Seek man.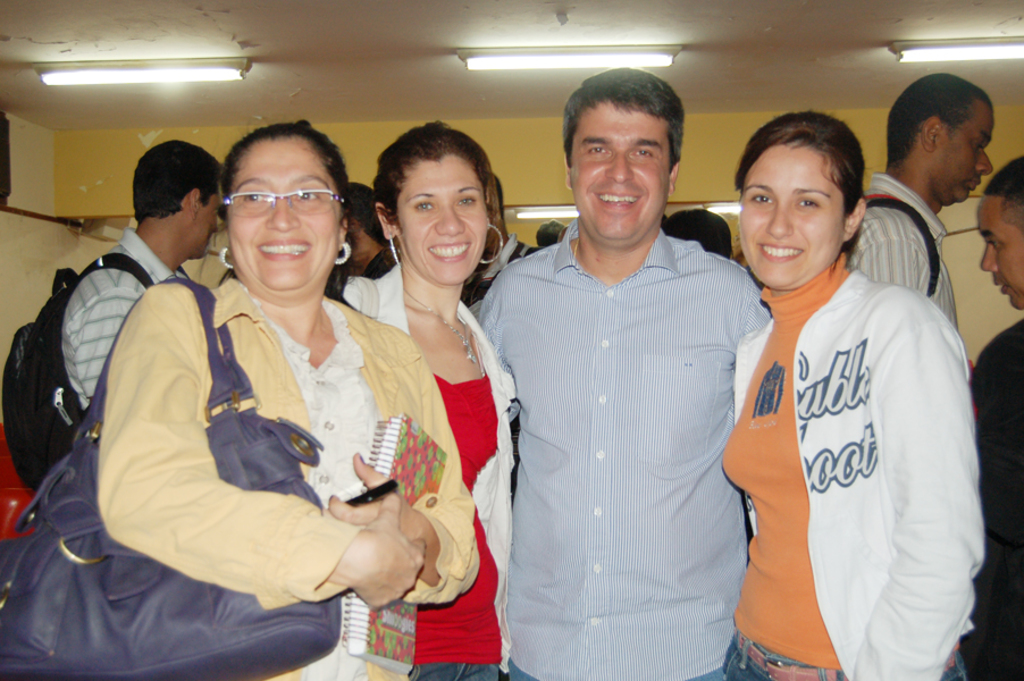
locate(943, 154, 1023, 680).
